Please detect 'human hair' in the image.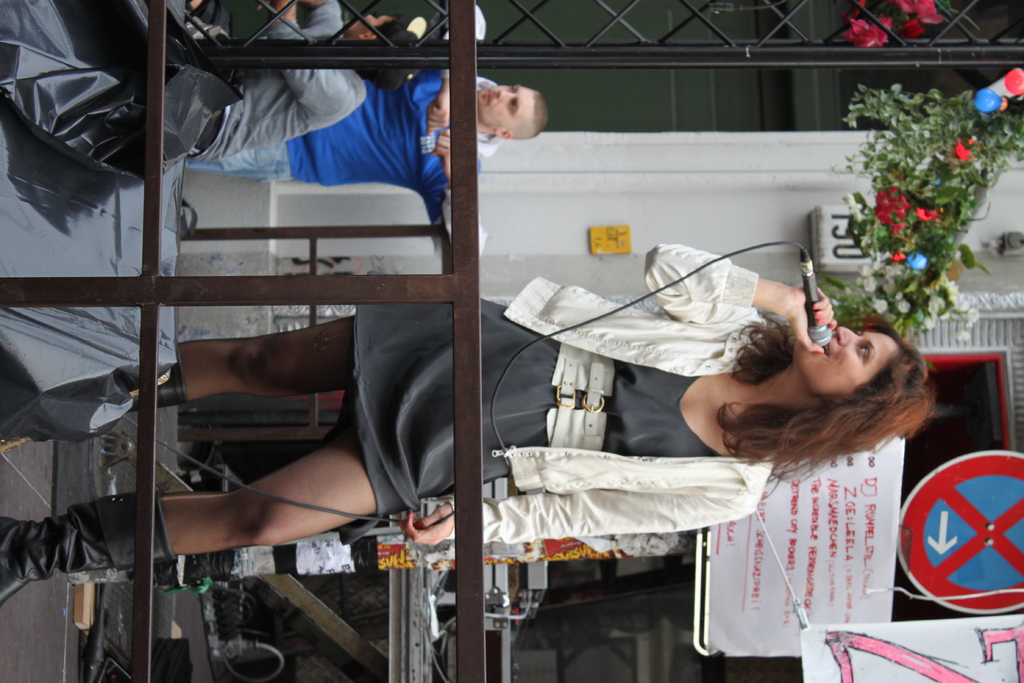
354,21,412,93.
